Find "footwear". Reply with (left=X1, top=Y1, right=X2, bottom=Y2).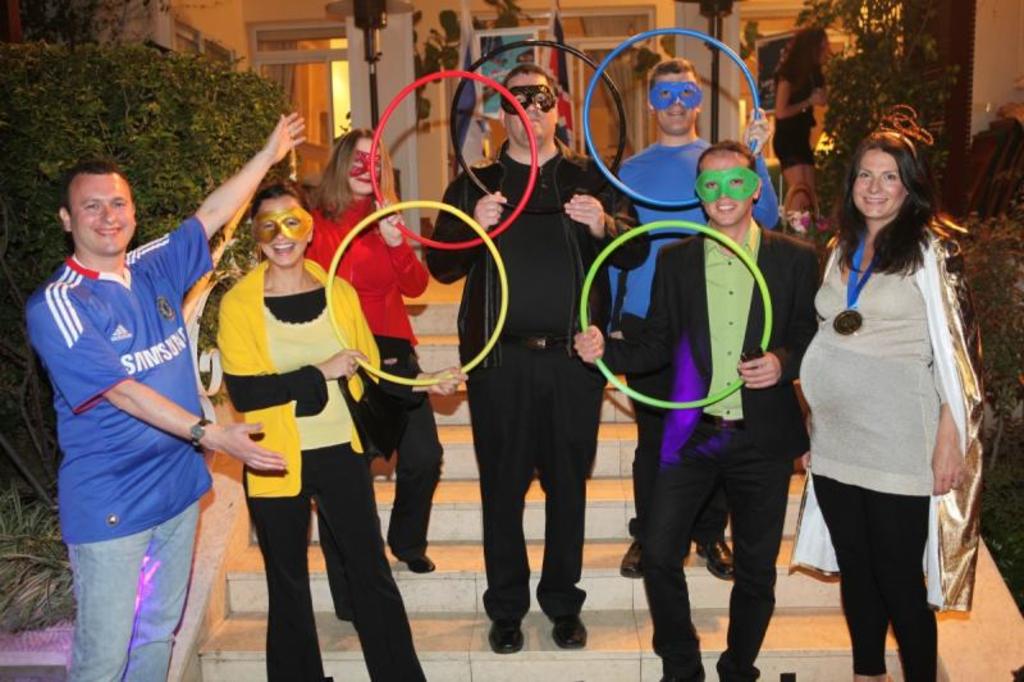
(left=622, top=537, right=645, bottom=577).
